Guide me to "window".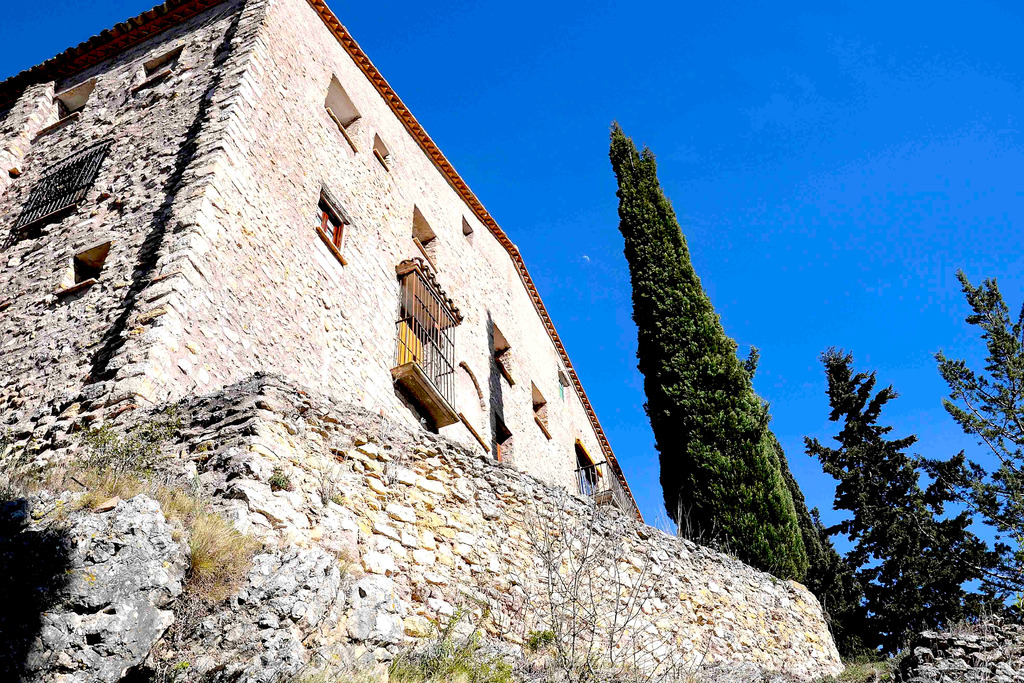
Guidance: x1=492 y1=322 x2=513 y2=382.
